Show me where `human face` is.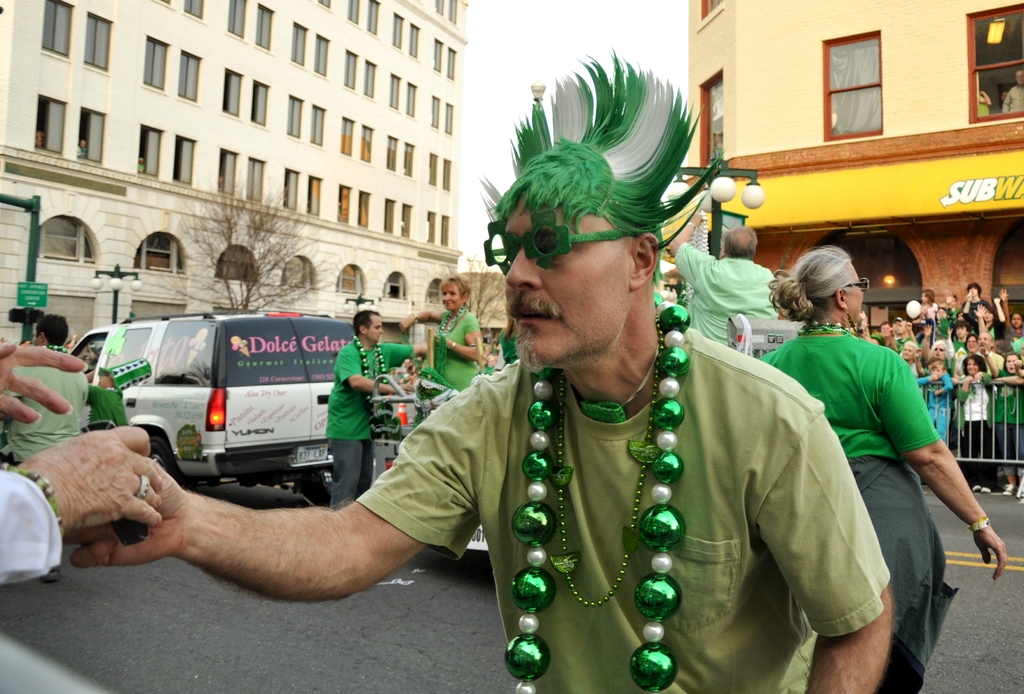
`human face` is at 846/262/865/323.
